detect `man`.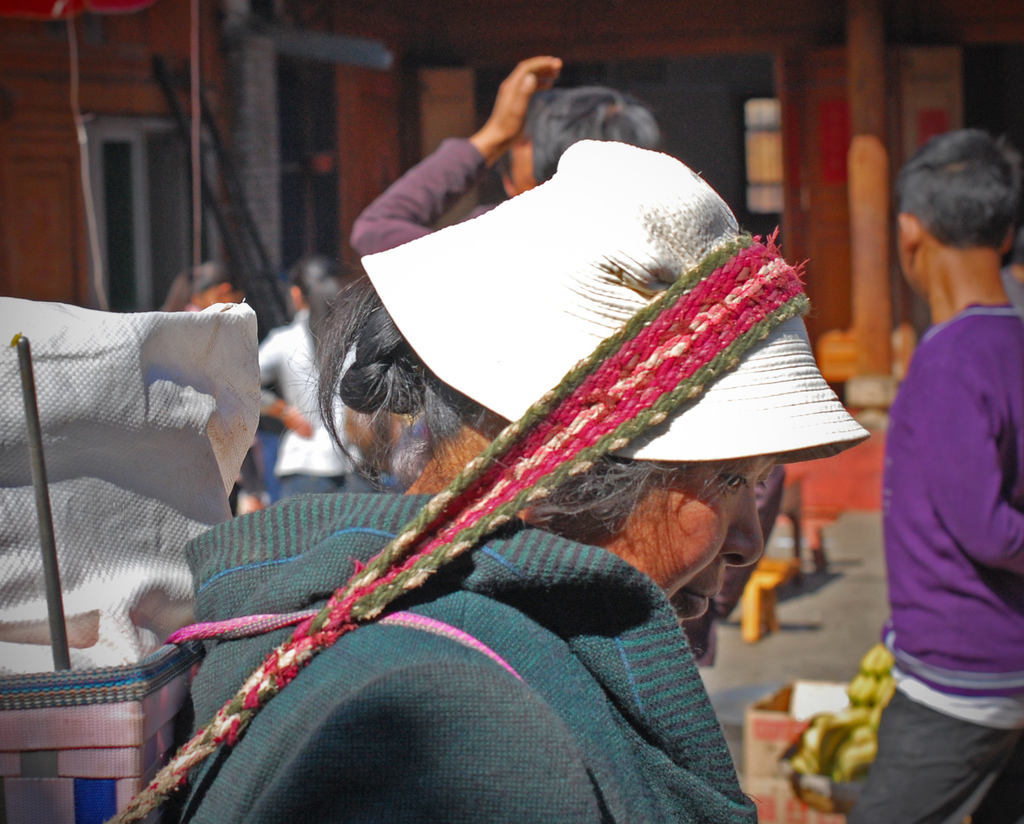
Detected at 348:56:656:258.
